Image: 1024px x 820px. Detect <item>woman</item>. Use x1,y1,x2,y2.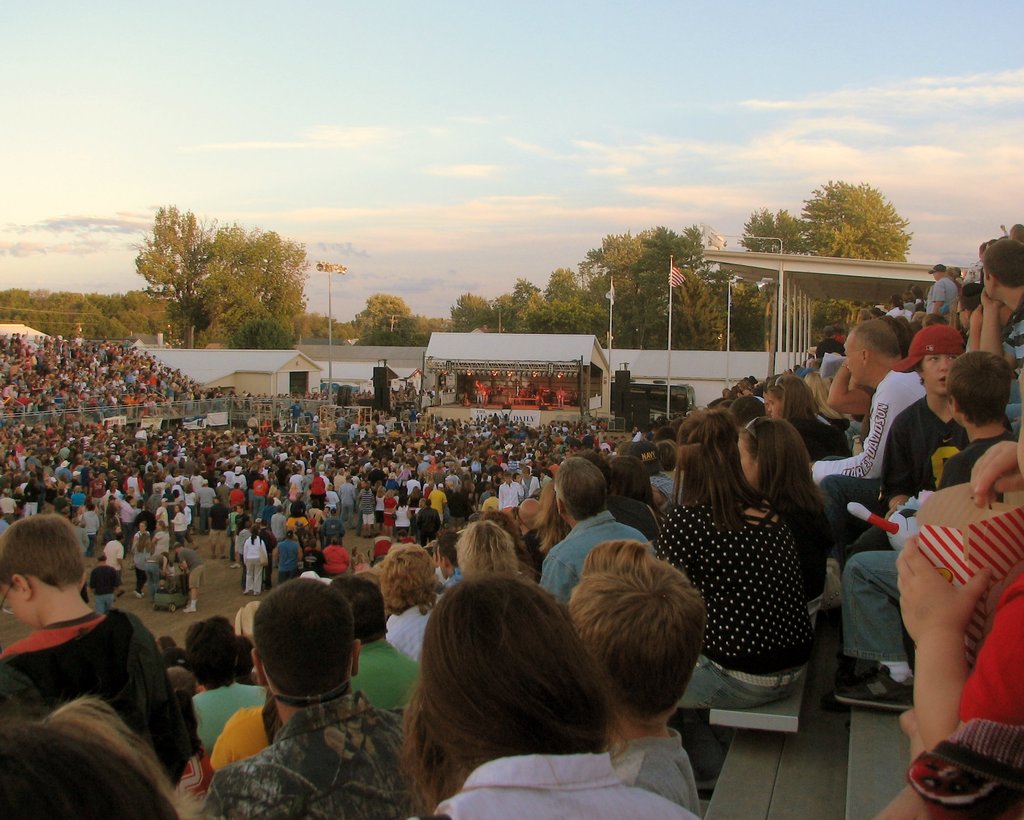
759,369,851,465.
